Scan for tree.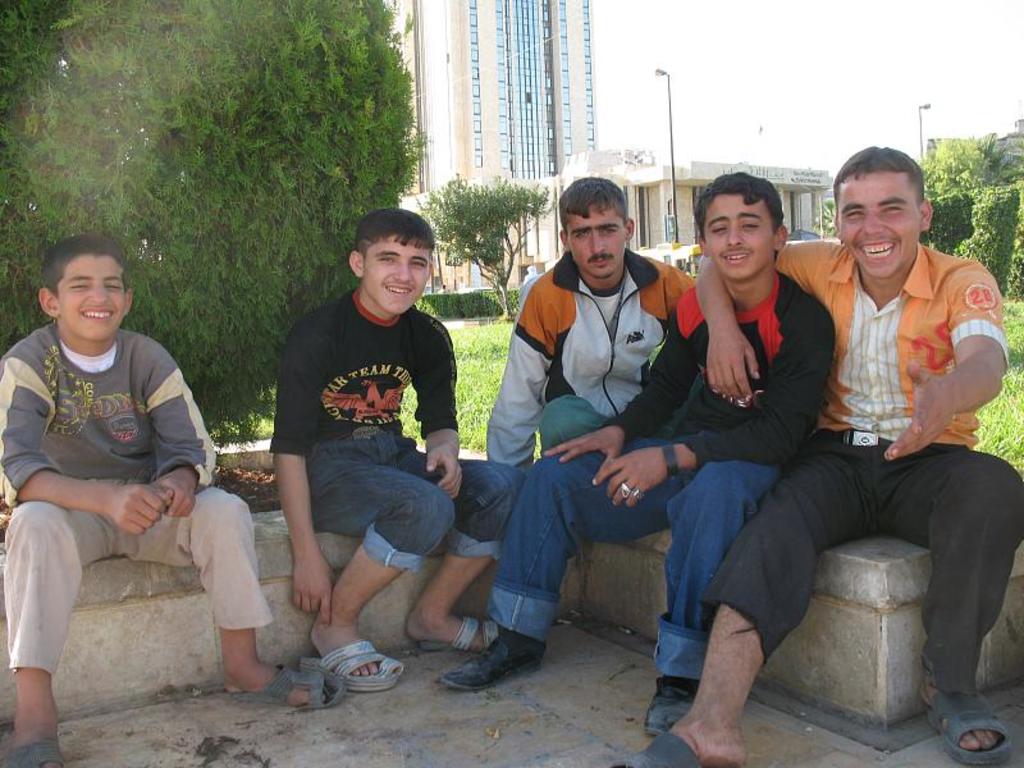
Scan result: [x1=0, y1=0, x2=430, y2=417].
